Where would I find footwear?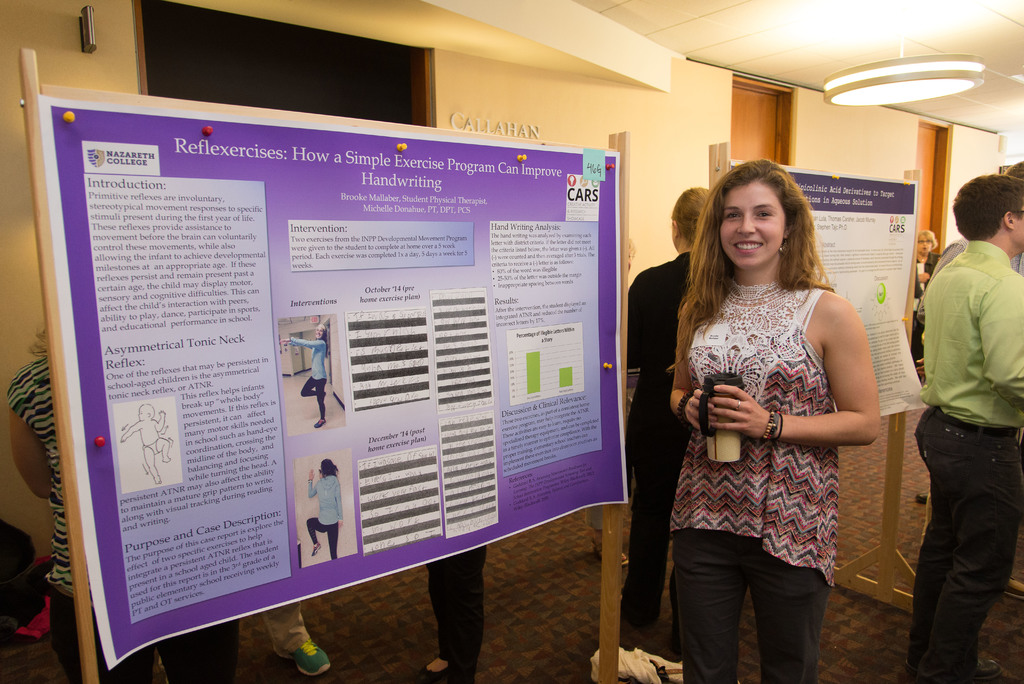
At bbox=(271, 642, 332, 677).
